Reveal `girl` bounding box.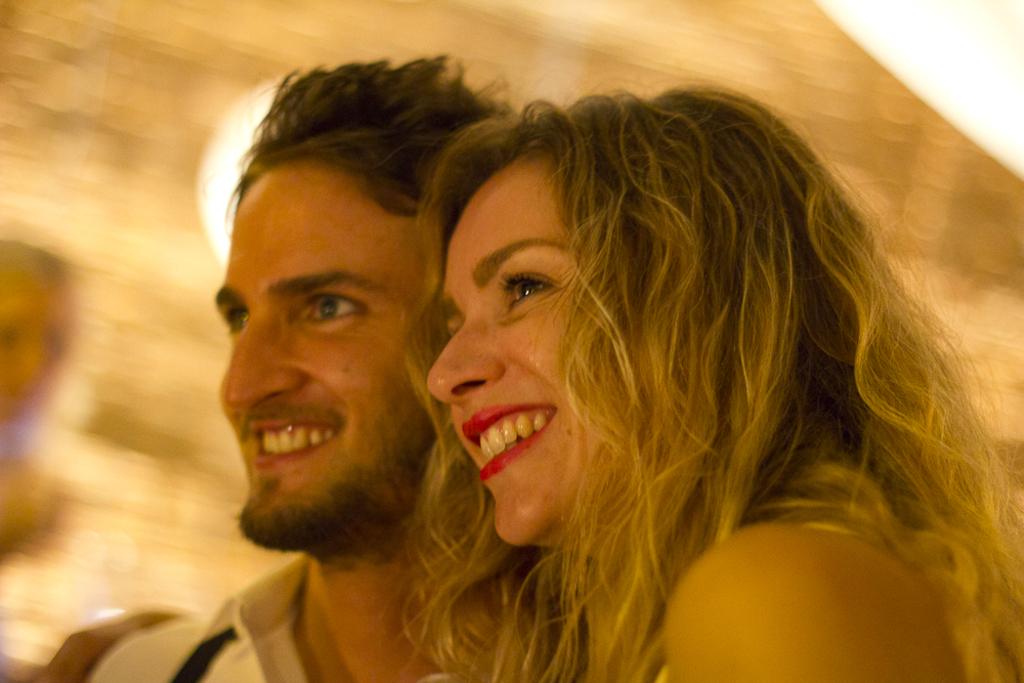
Revealed: x1=400 y1=84 x2=1023 y2=679.
